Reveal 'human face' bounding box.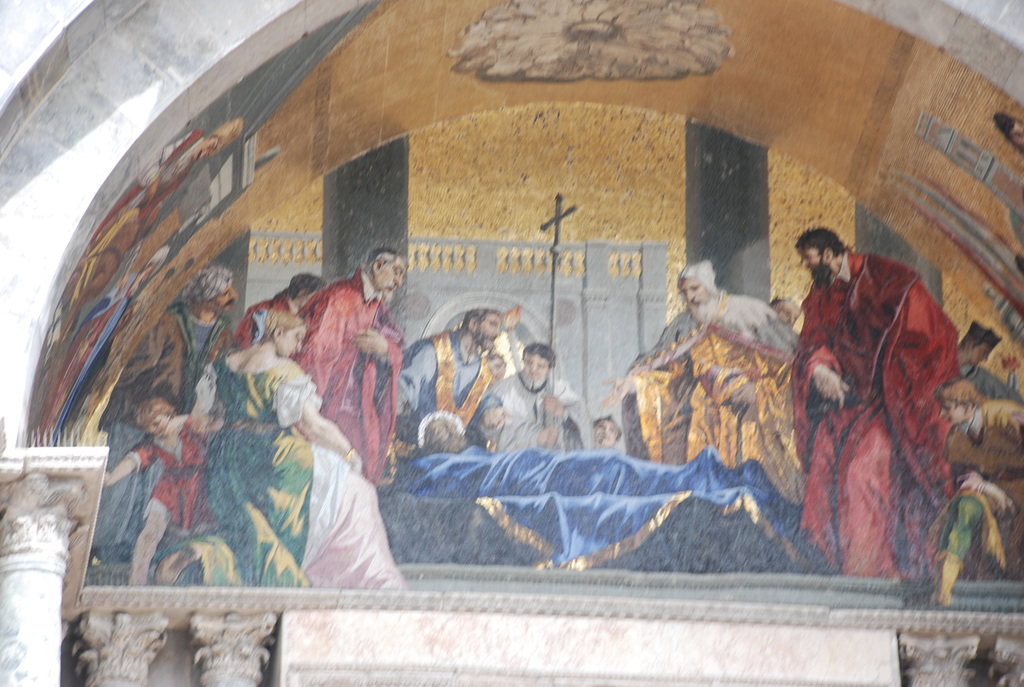
Revealed: select_region(938, 395, 966, 425).
